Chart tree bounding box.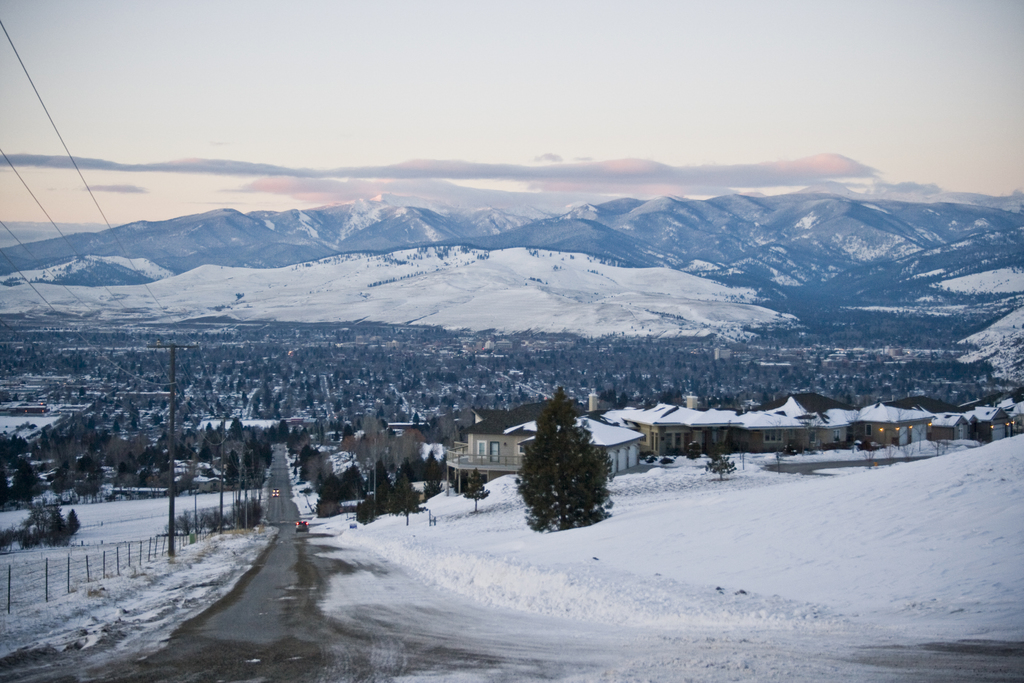
Charted: <box>318,472,349,514</box>.
